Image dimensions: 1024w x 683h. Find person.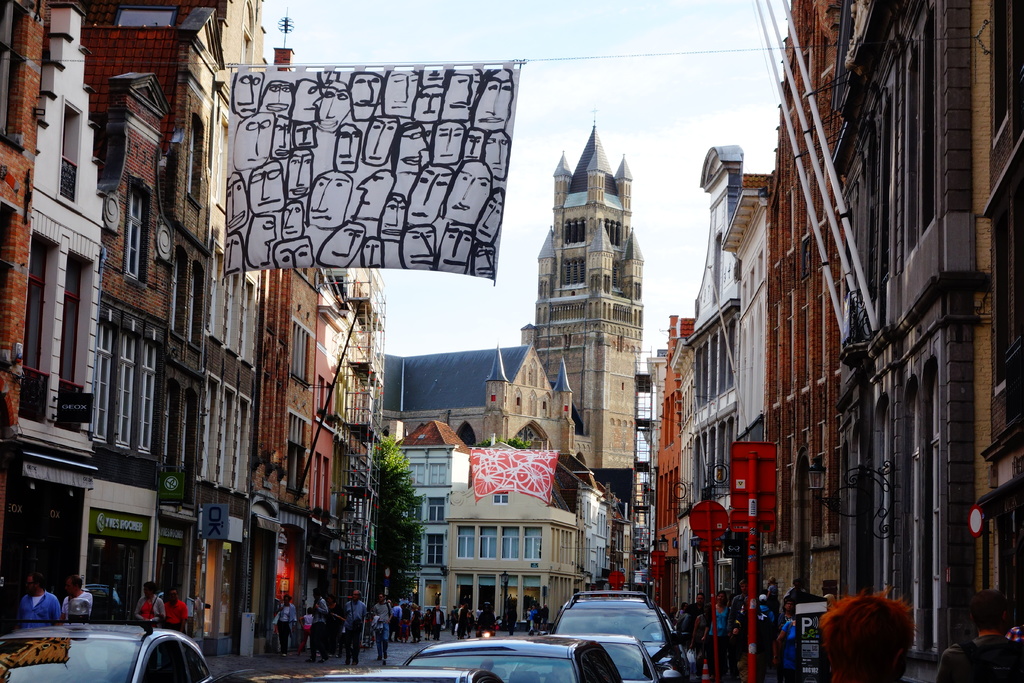
Rect(163, 585, 185, 631).
